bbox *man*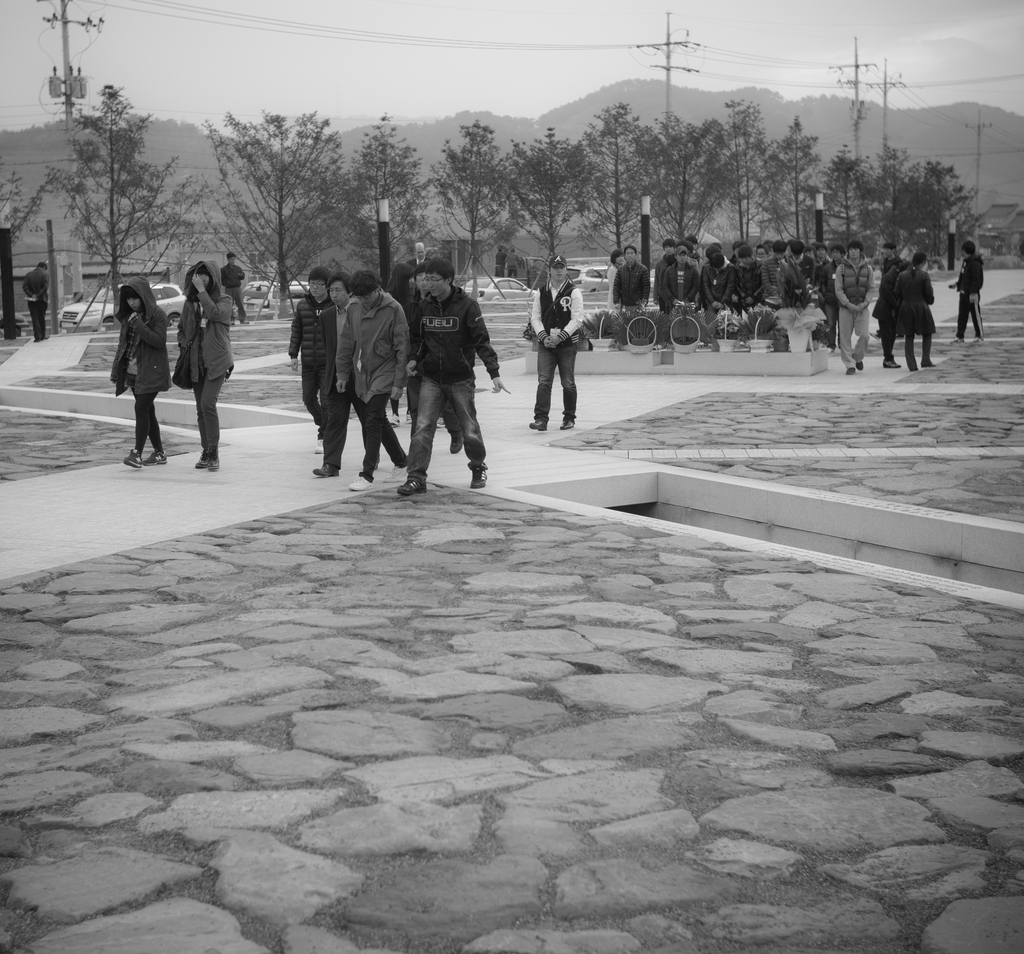
bbox(19, 258, 45, 343)
